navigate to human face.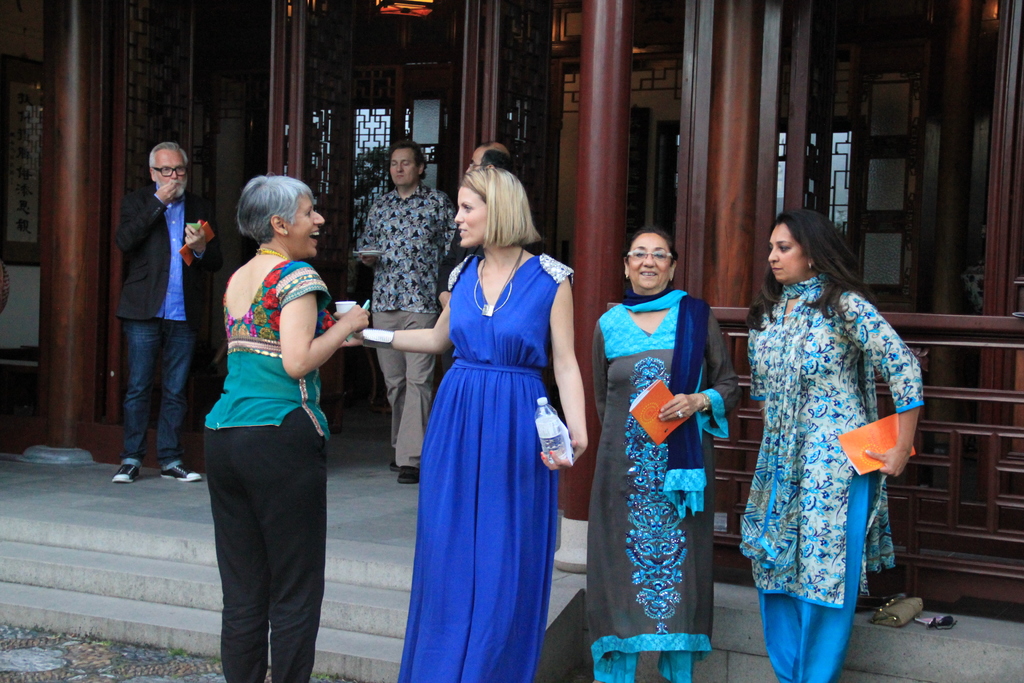
Navigation target: detection(391, 149, 421, 185).
